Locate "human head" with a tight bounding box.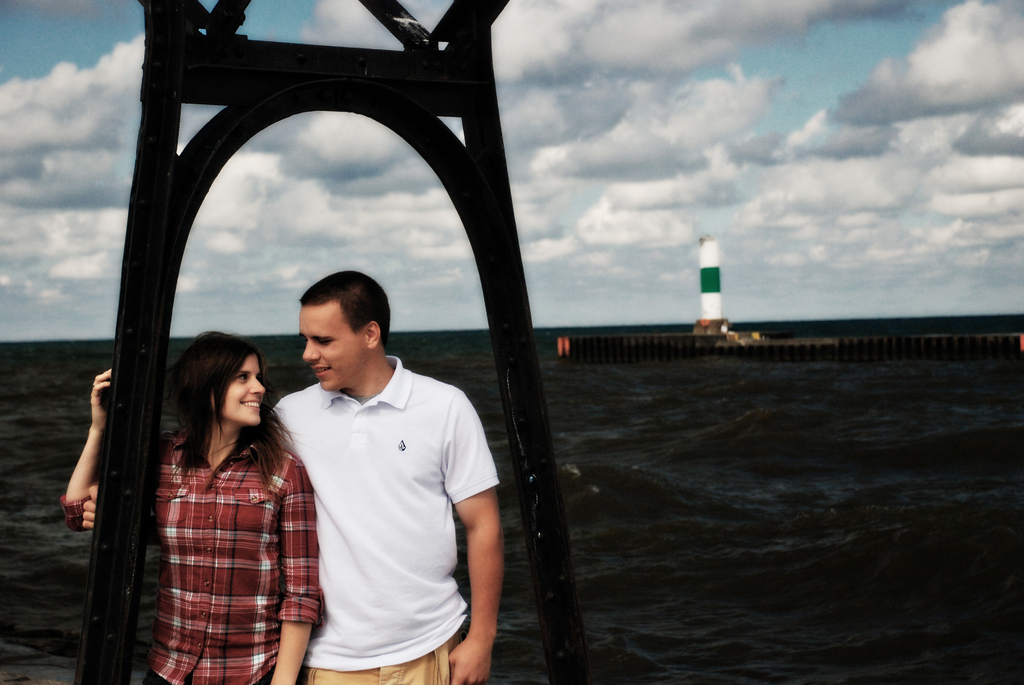
left=298, top=272, right=389, bottom=388.
